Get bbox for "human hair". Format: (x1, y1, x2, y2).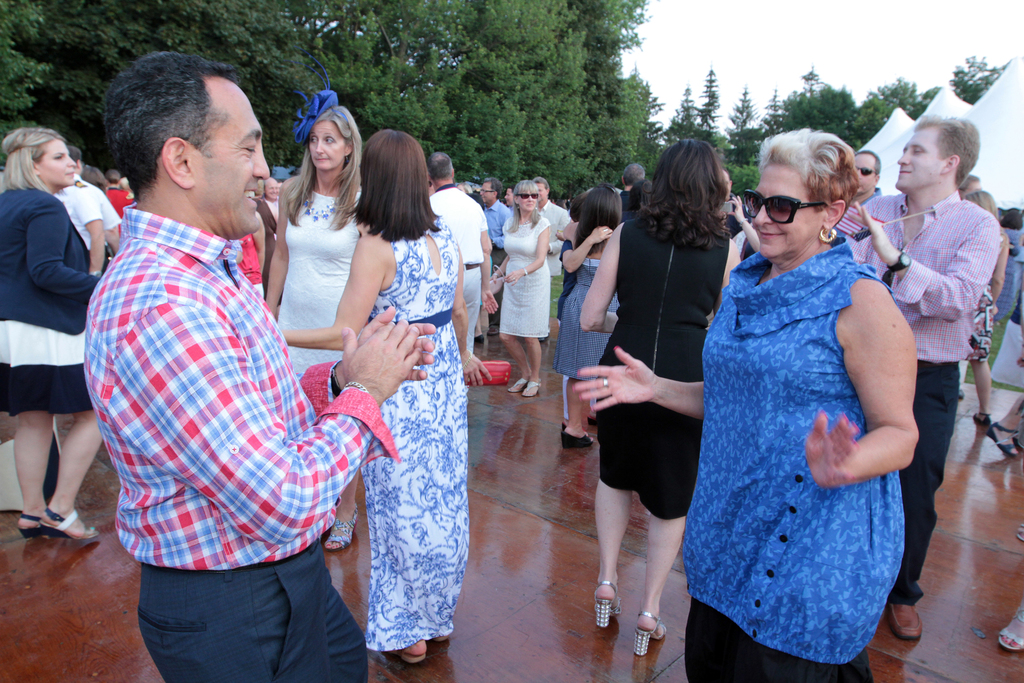
(0, 129, 64, 191).
